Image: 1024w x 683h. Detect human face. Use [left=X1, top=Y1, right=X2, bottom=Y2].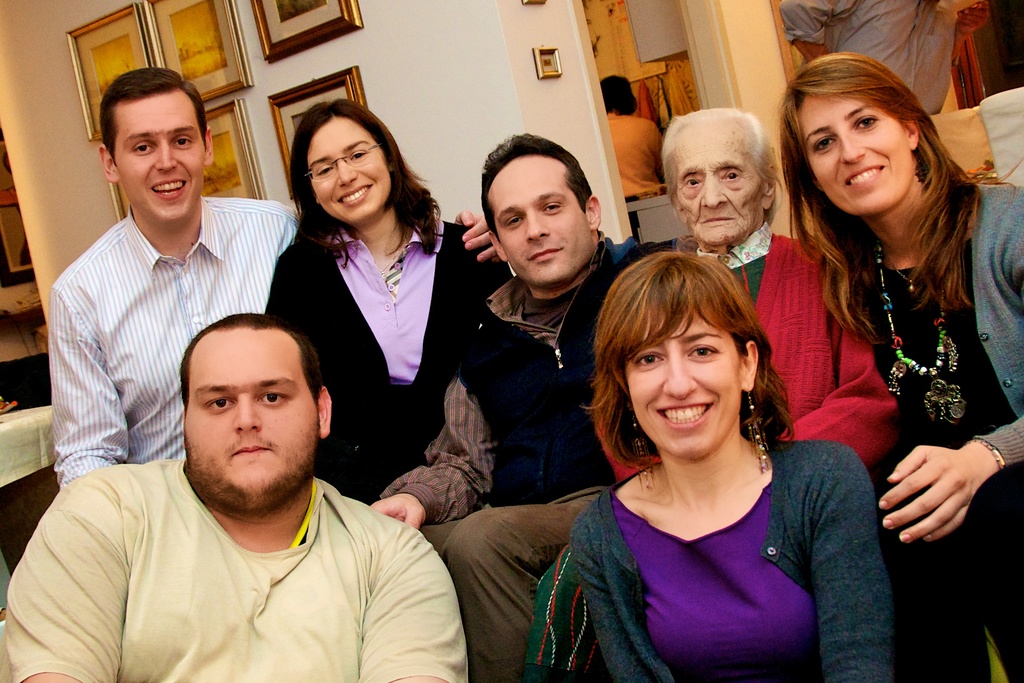
[left=113, top=86, right=205, bottom=220].
